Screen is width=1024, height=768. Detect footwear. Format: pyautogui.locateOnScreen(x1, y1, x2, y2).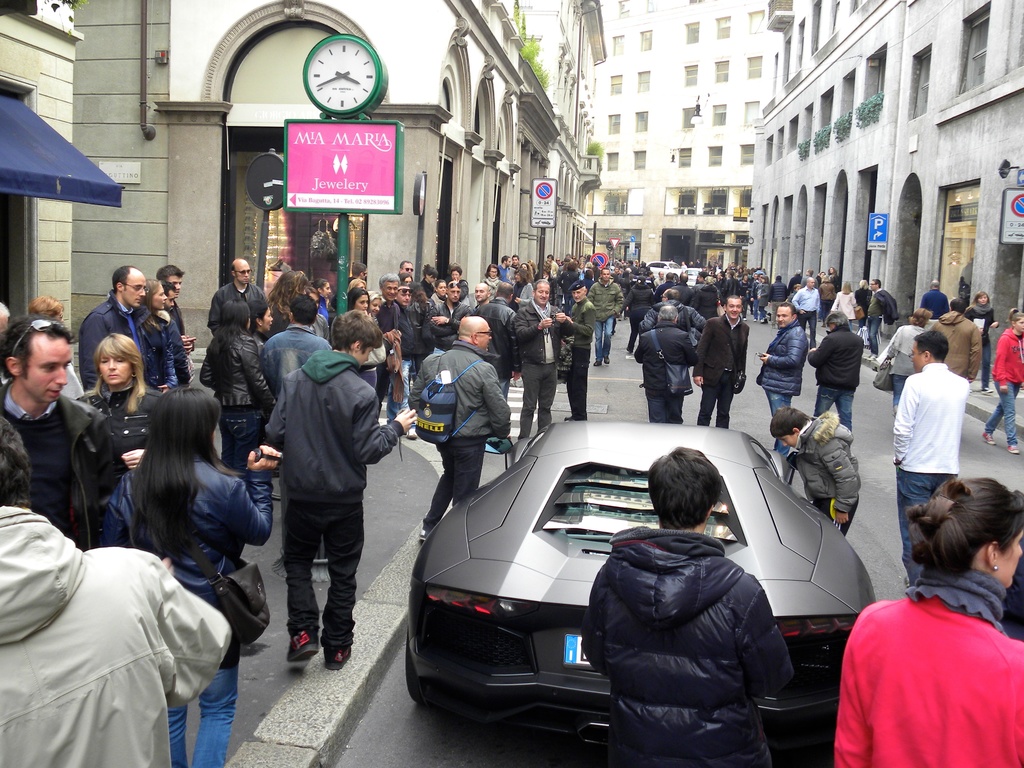
pyautogui.locateOnScreen(514, 421, 523, 441).
